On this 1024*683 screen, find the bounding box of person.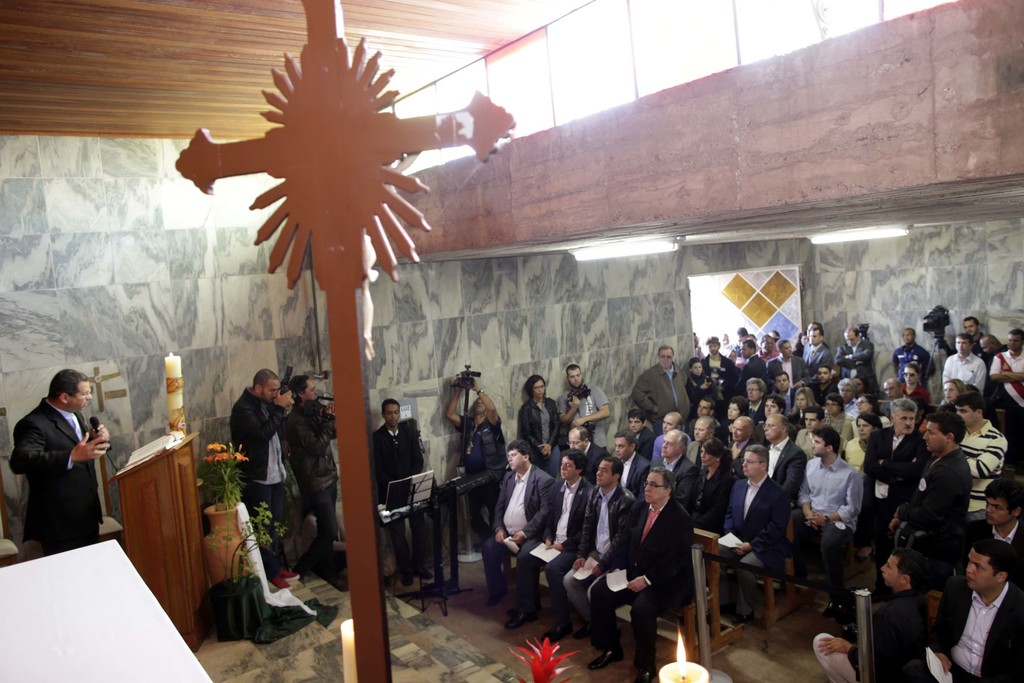
Bounding box: 727:329:753:360.
